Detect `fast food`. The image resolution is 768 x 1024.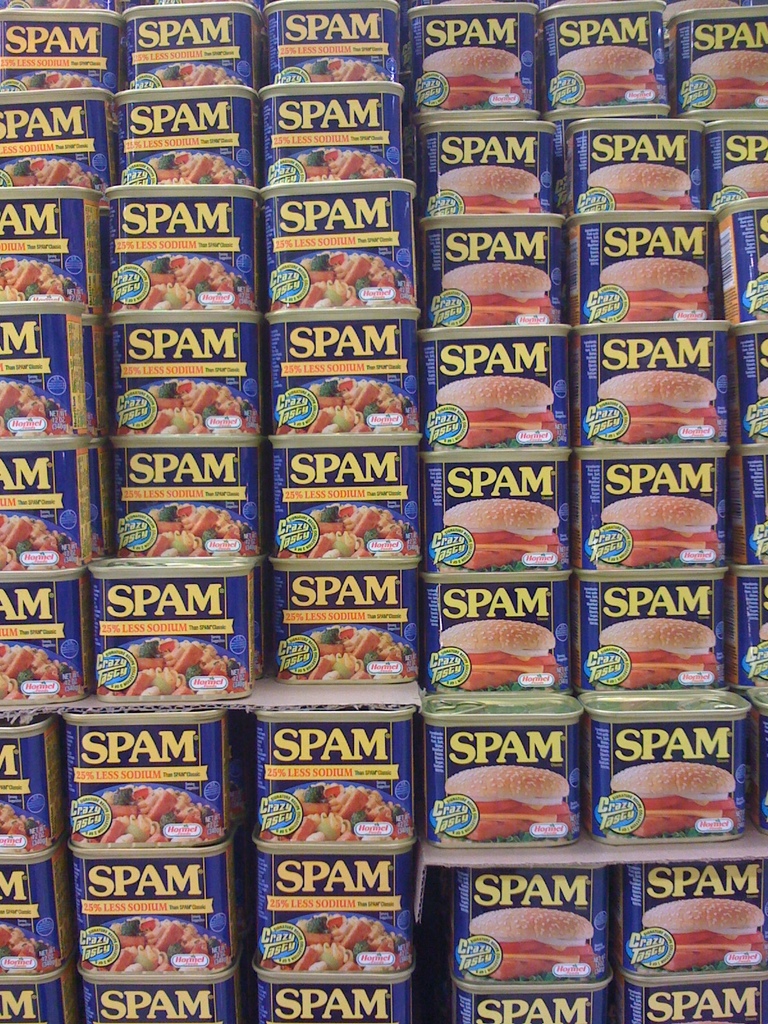
x1=597 y1=491 x2=721 y2=573.
